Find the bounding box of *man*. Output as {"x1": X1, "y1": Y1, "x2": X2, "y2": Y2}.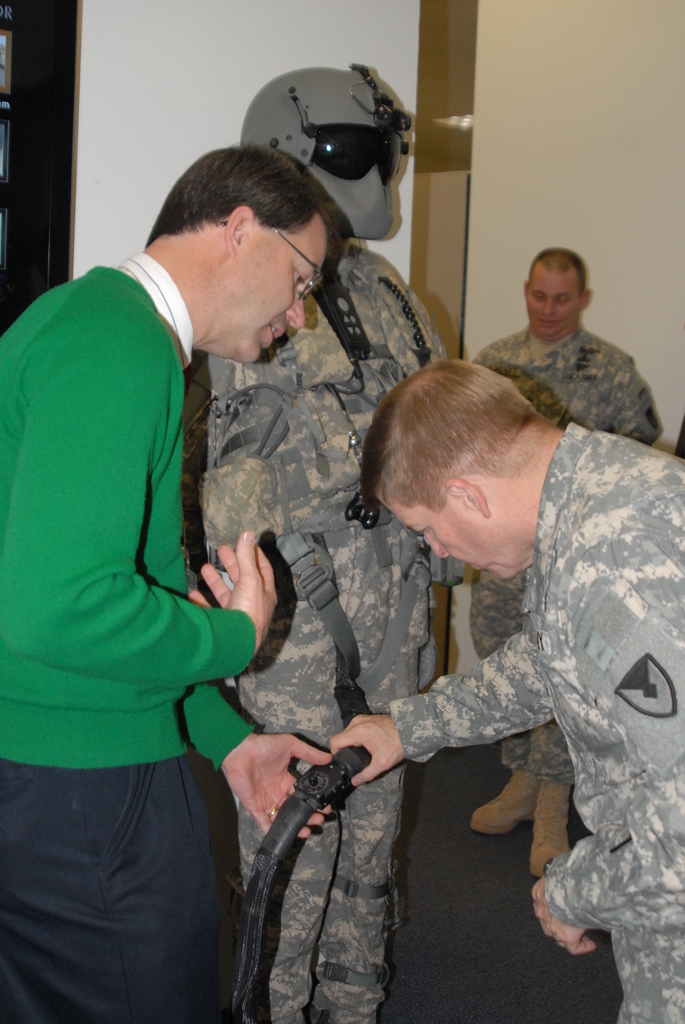
{"x1": 177, "y1": 61, "x2": 471, "y2": 1023}.
